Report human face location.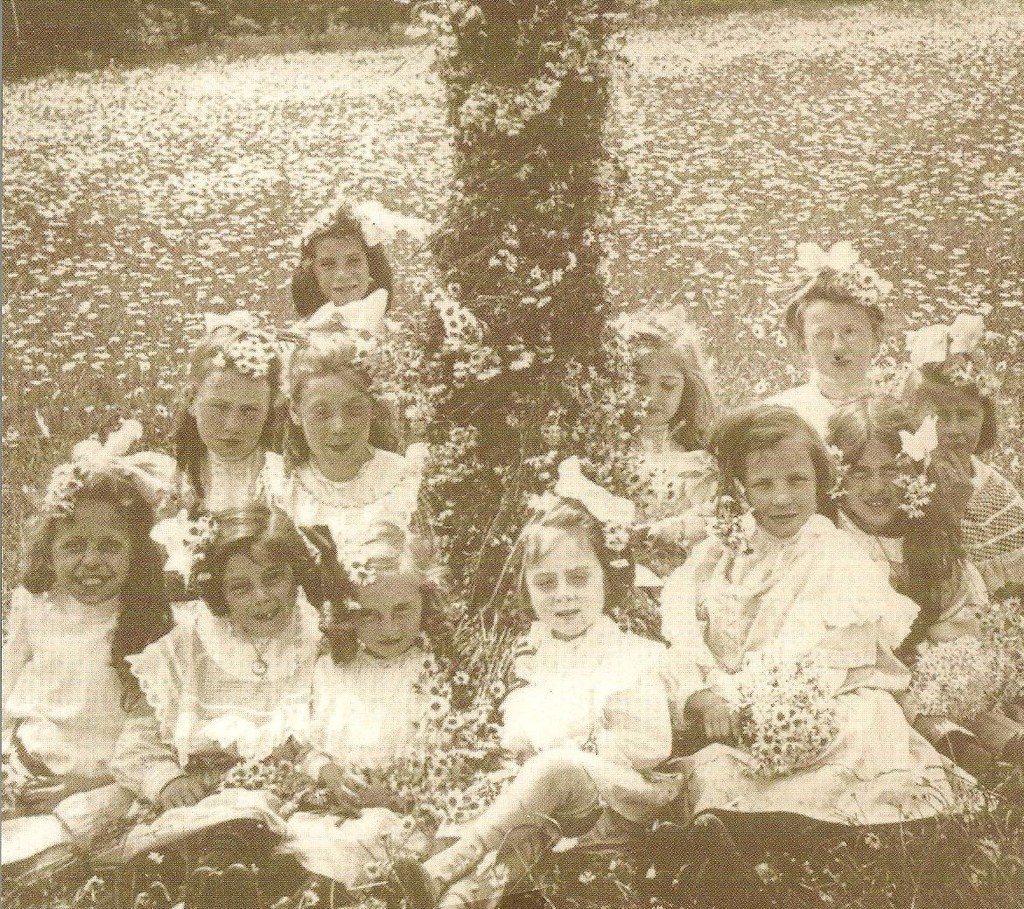
Report: detection(927, 383, 993, 462).
